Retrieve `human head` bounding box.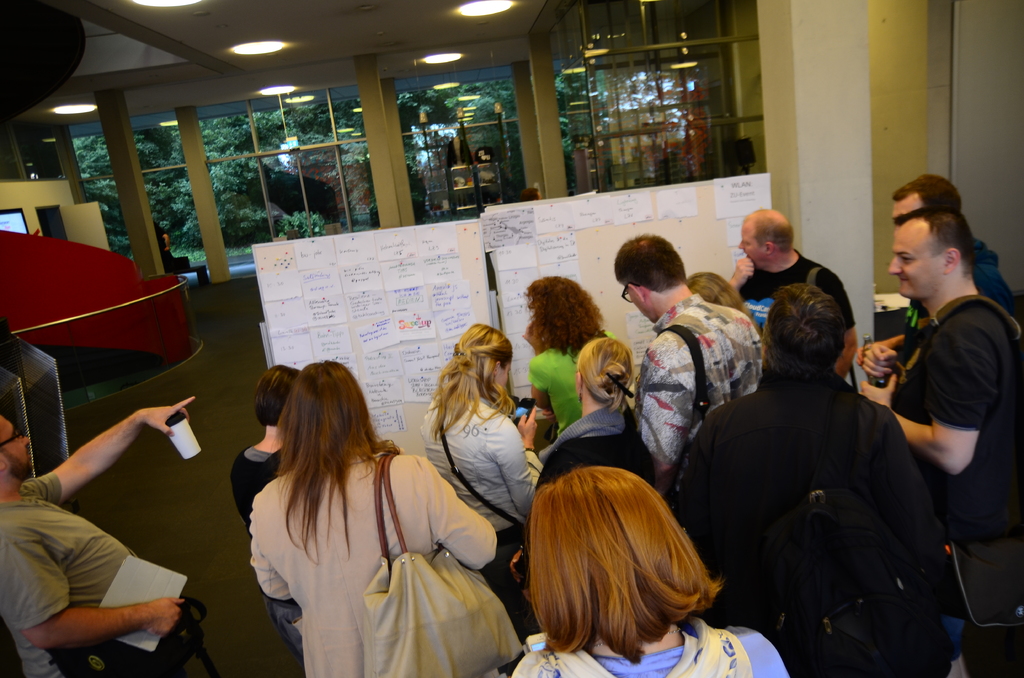
Bounding box: bbox=[530, 464, 691, 636].
